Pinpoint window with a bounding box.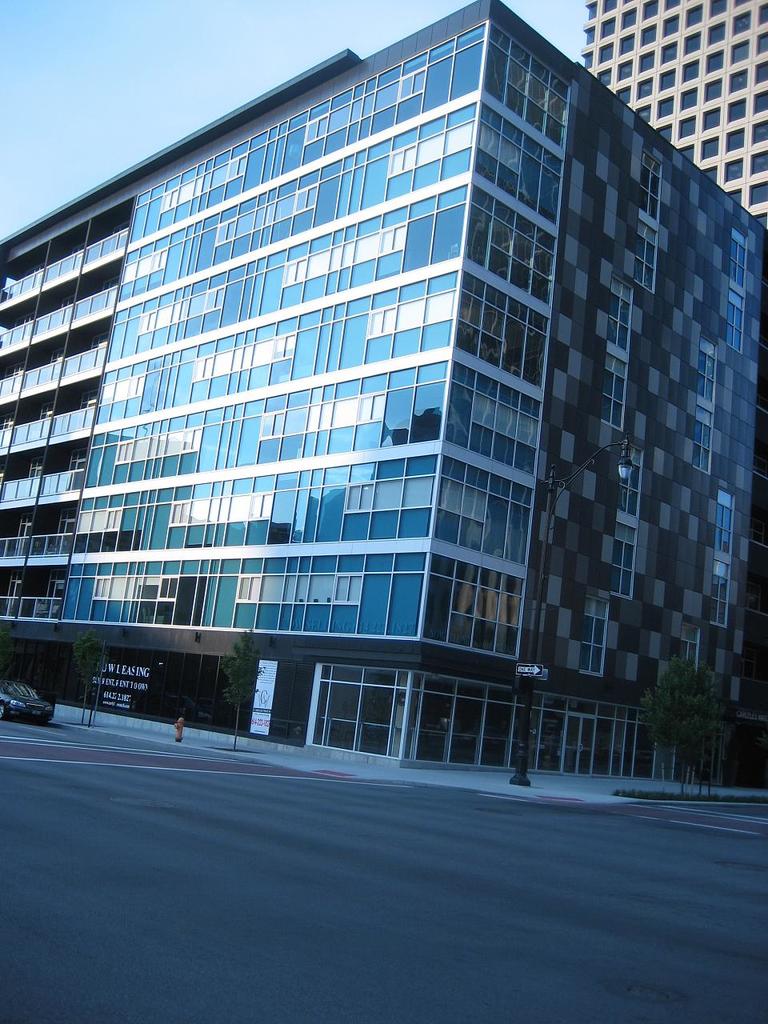
left=705, top=563, right=740, bottom=630.
